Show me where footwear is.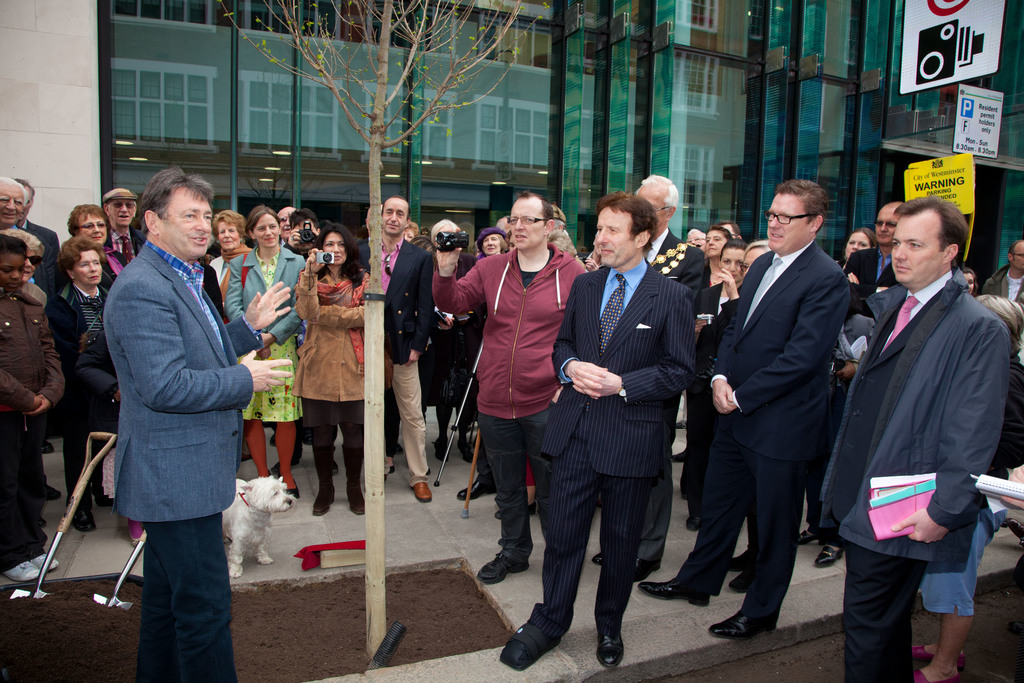
footwear is at 301,429,312,444.
